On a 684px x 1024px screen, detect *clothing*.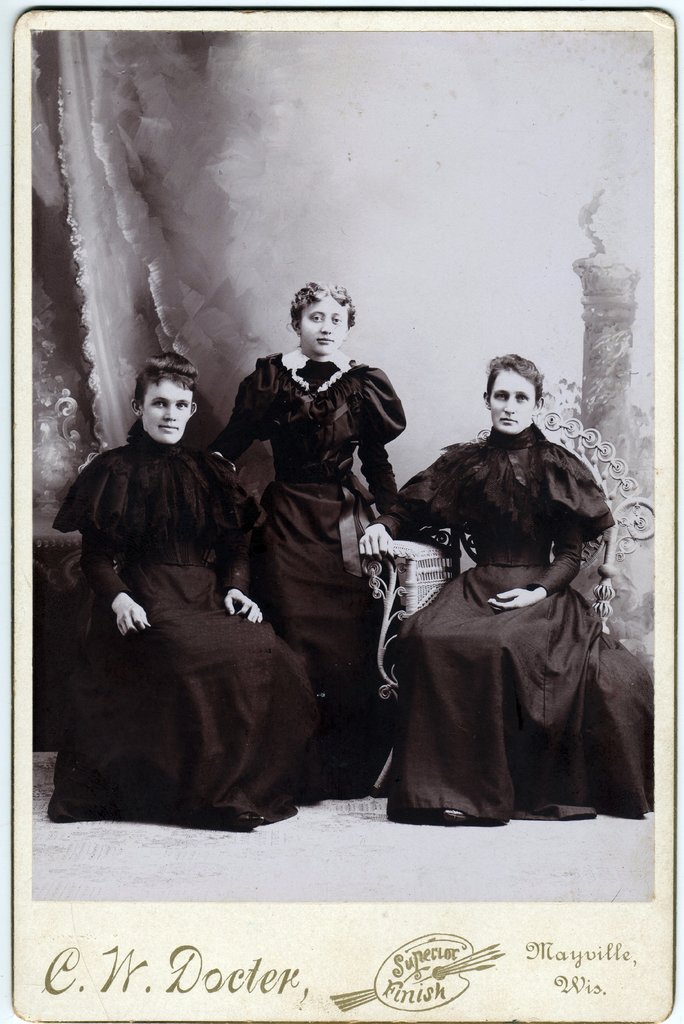
(x1=57, y1=423, x2=264, y2=829).
